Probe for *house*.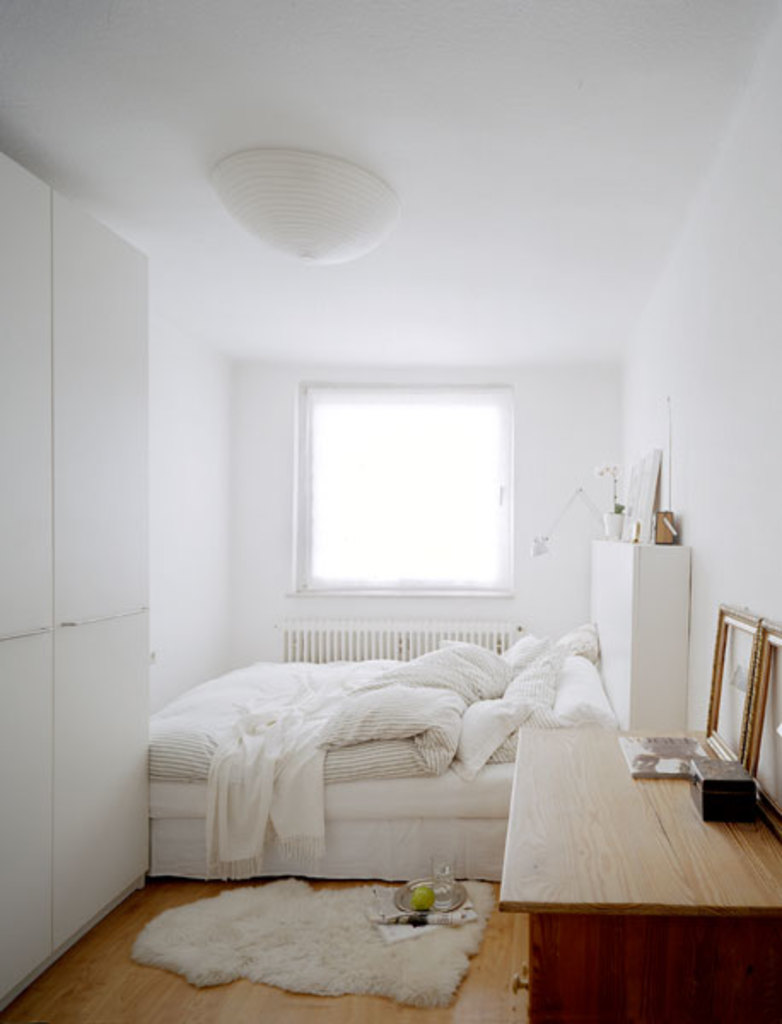
Probe result: rect(0, 0, 781, 1022).
